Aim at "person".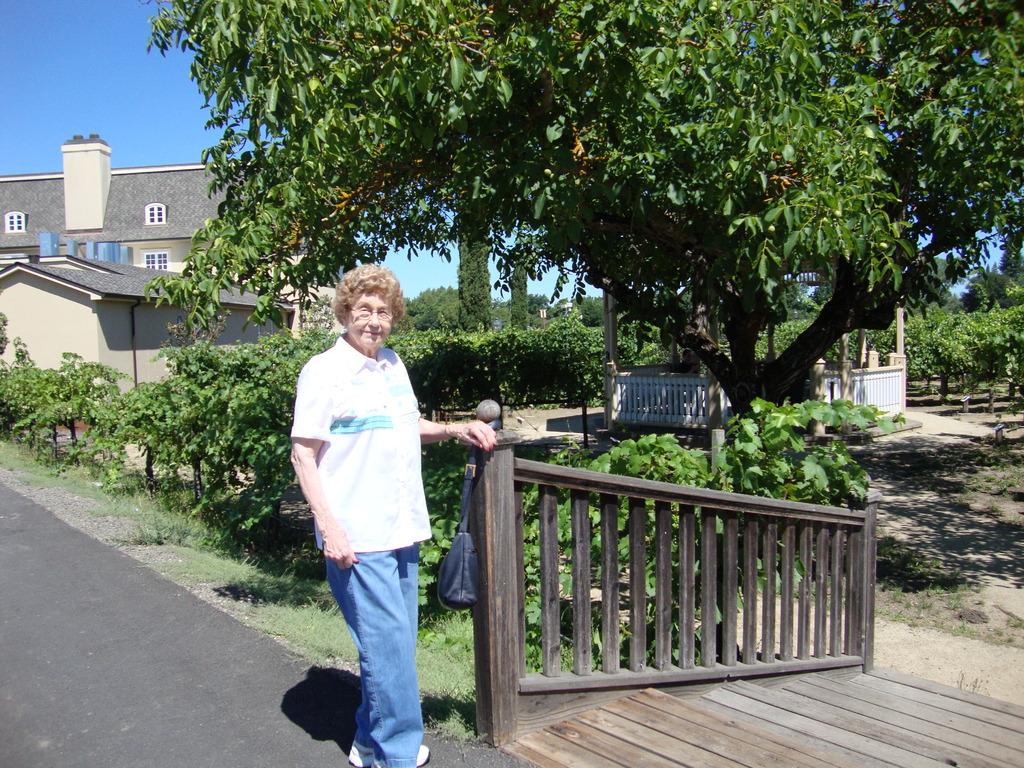
Aimed at {"left": 282, "top": 284, "right": 436, "bottom": 749}.
